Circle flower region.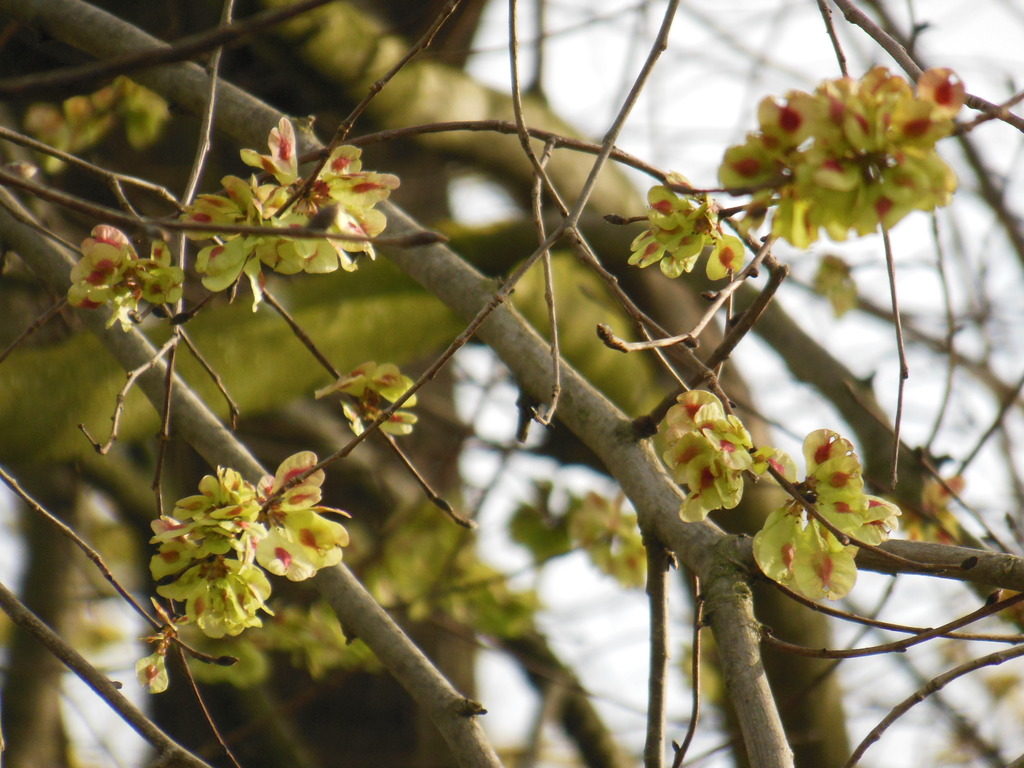
Region: (337,520,392,568).
